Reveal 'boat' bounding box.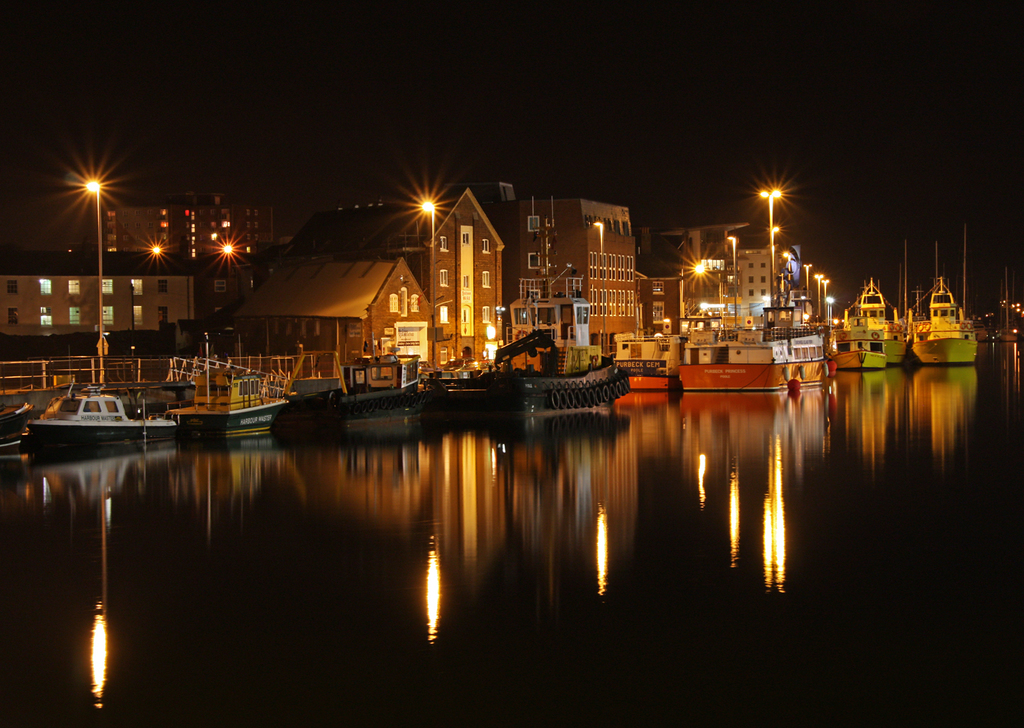
Revealed: x1=841 y1=273 x2=912 y2=368.
